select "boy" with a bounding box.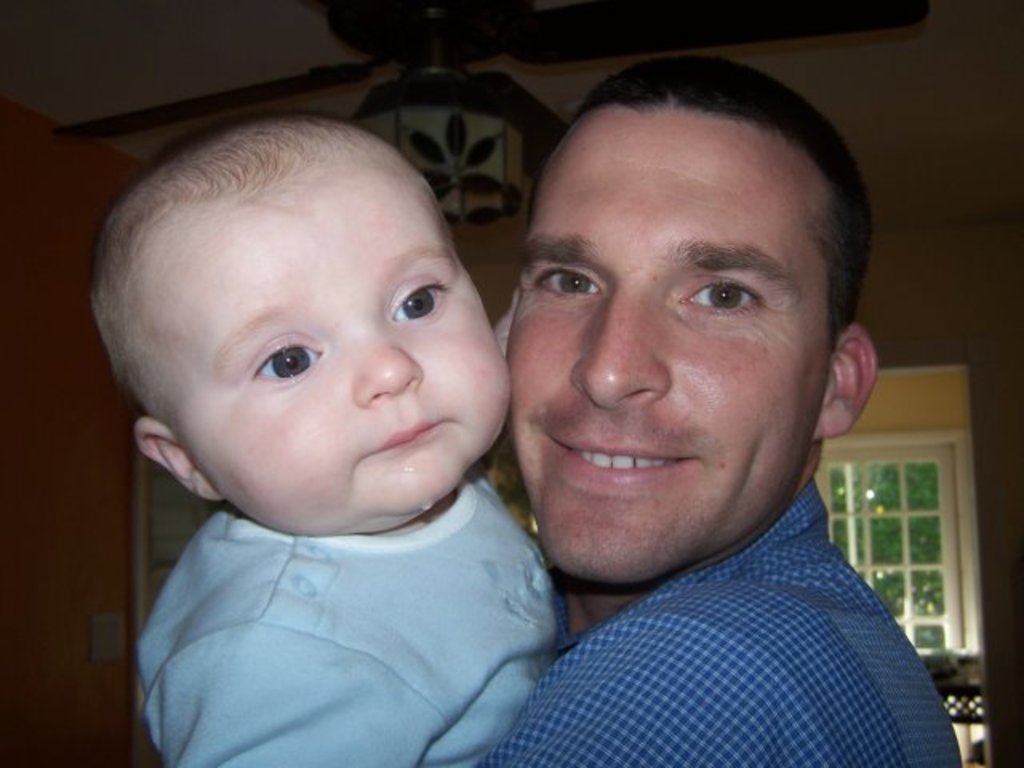
left=77, top=110, right=550, bottom=766.
